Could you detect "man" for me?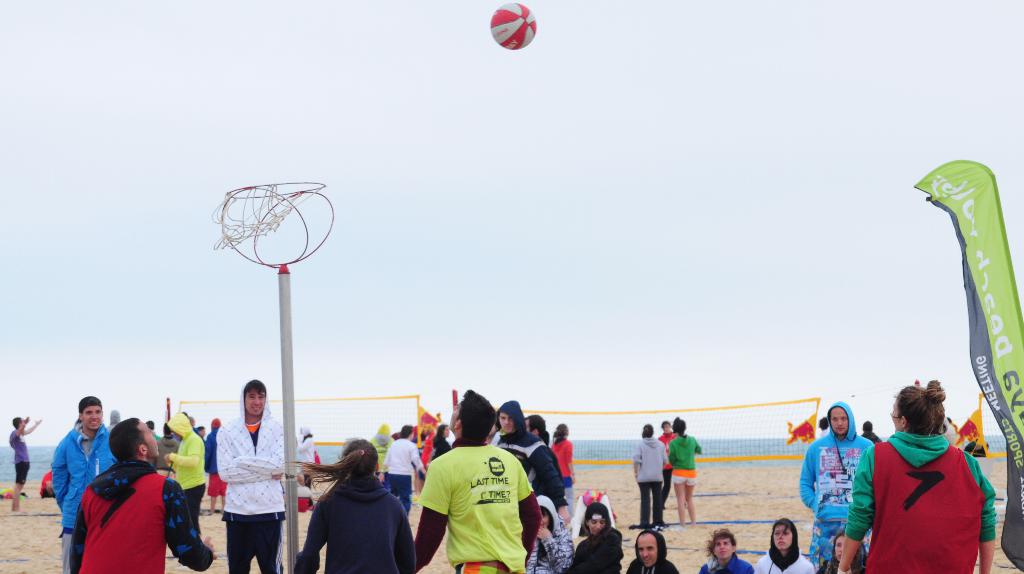
Detection result: [x1=214, y1=380, x2=284, y2=573].
